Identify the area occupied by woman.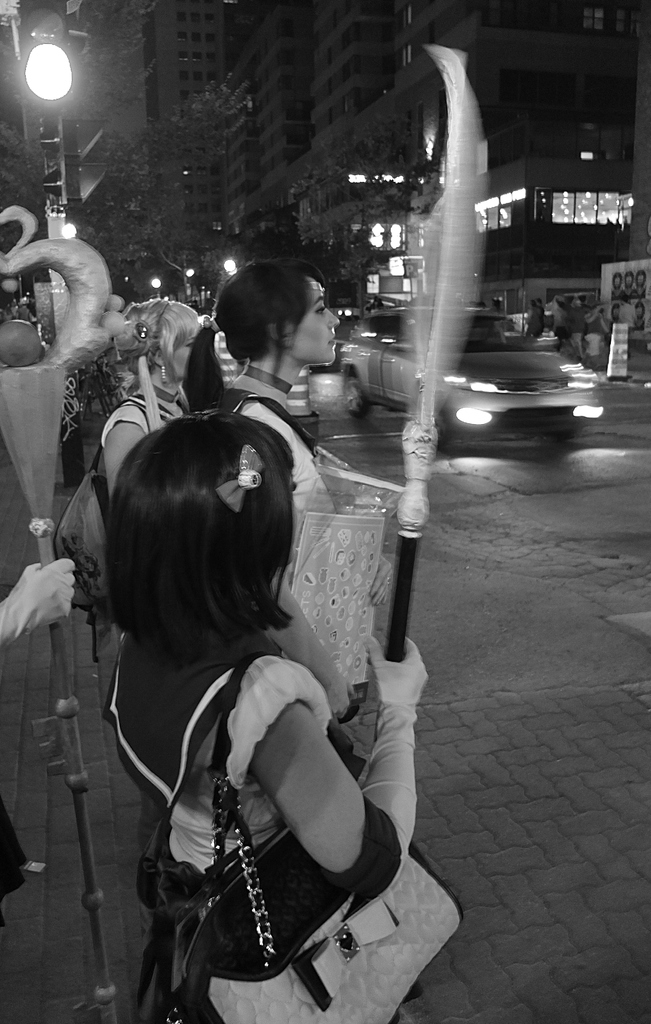
Area: (x1=101, y1=294, x2=206, y2=499).
